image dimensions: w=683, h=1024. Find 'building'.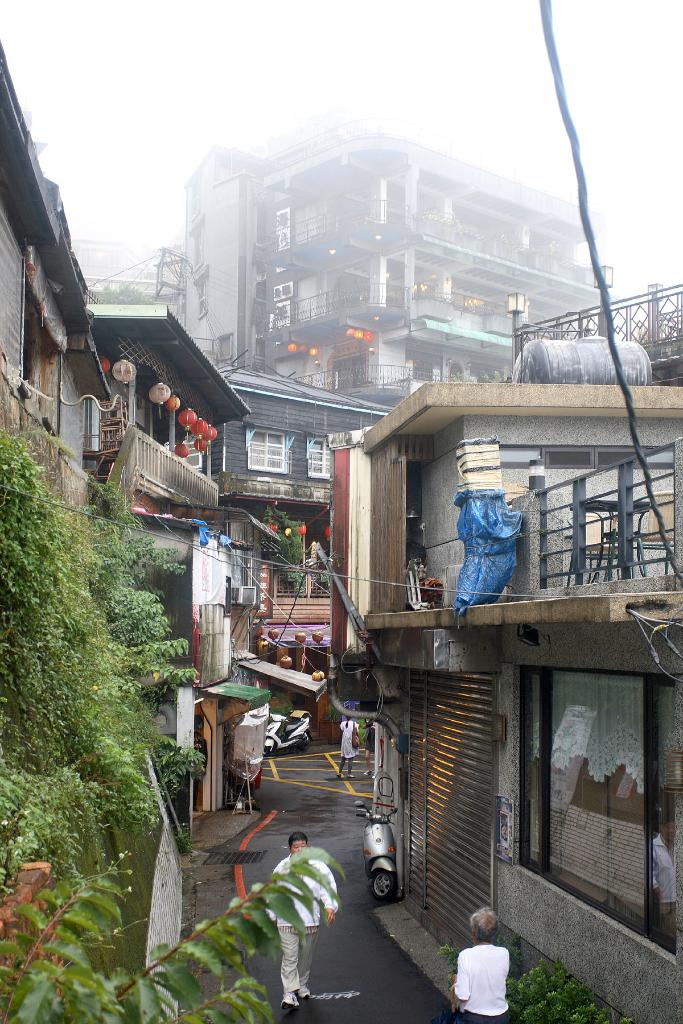
0/92/682/1023.
